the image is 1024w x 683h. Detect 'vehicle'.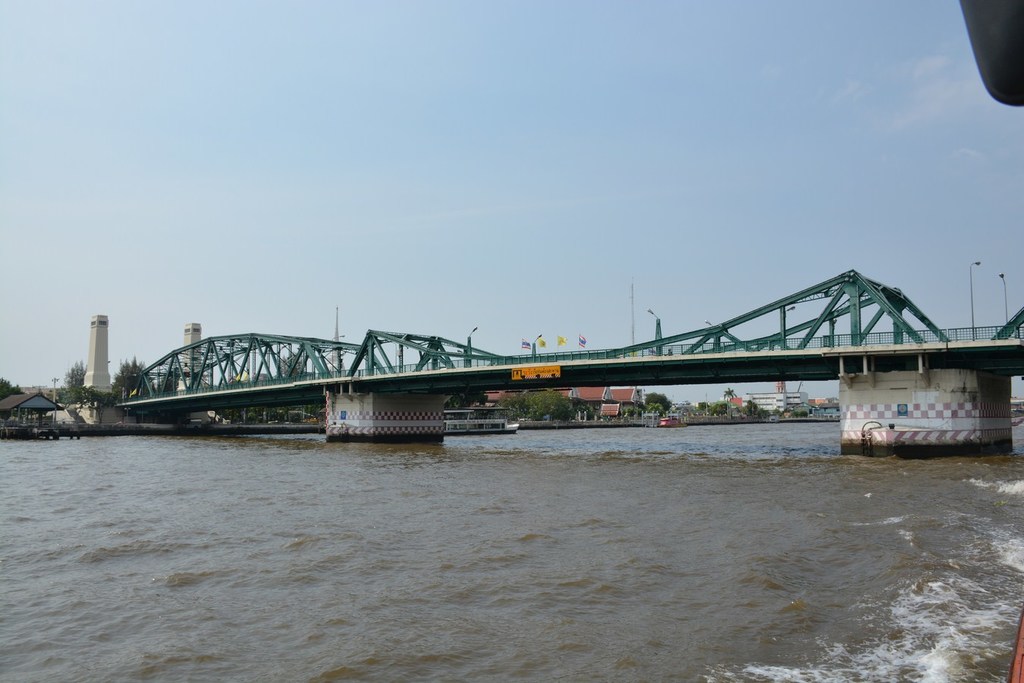
Detection: [left=443, top=407, right=520, bottom=436].
